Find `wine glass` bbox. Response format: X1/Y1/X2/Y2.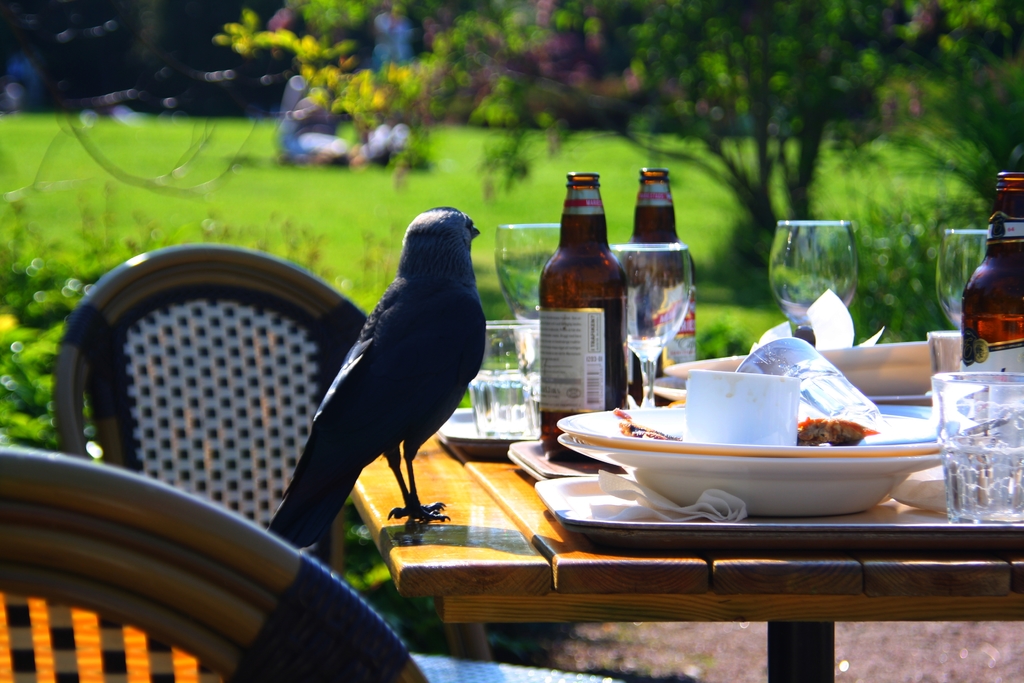
942/225/989/327.
